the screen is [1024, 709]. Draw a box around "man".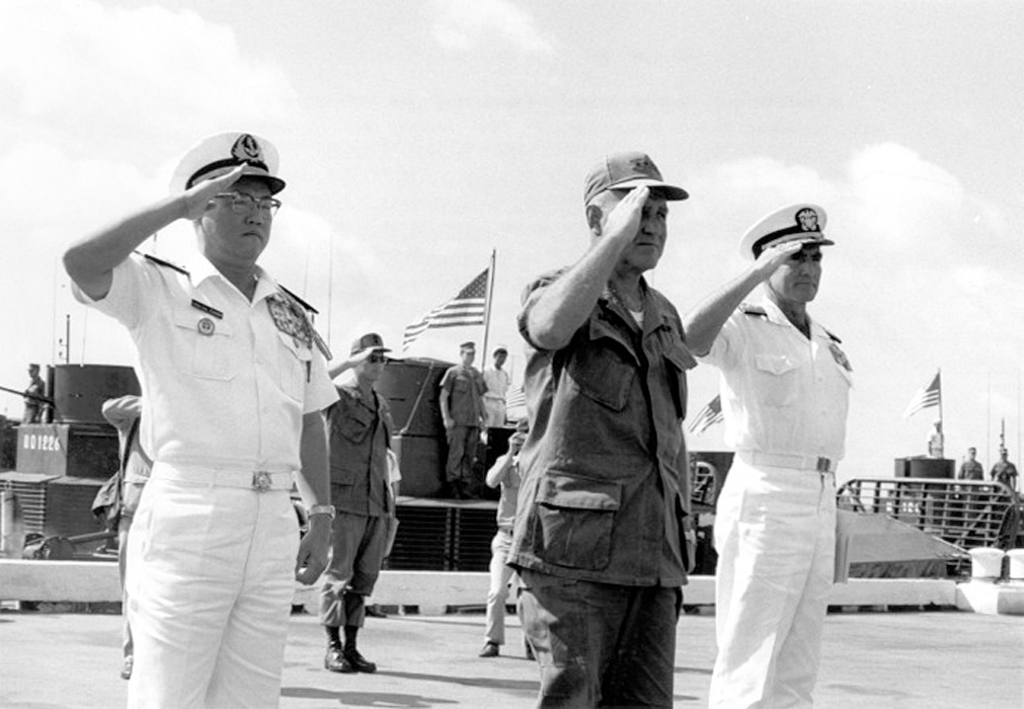
{"x1": 677, "y1": 195, "x2": 858, "y2": 708}.
